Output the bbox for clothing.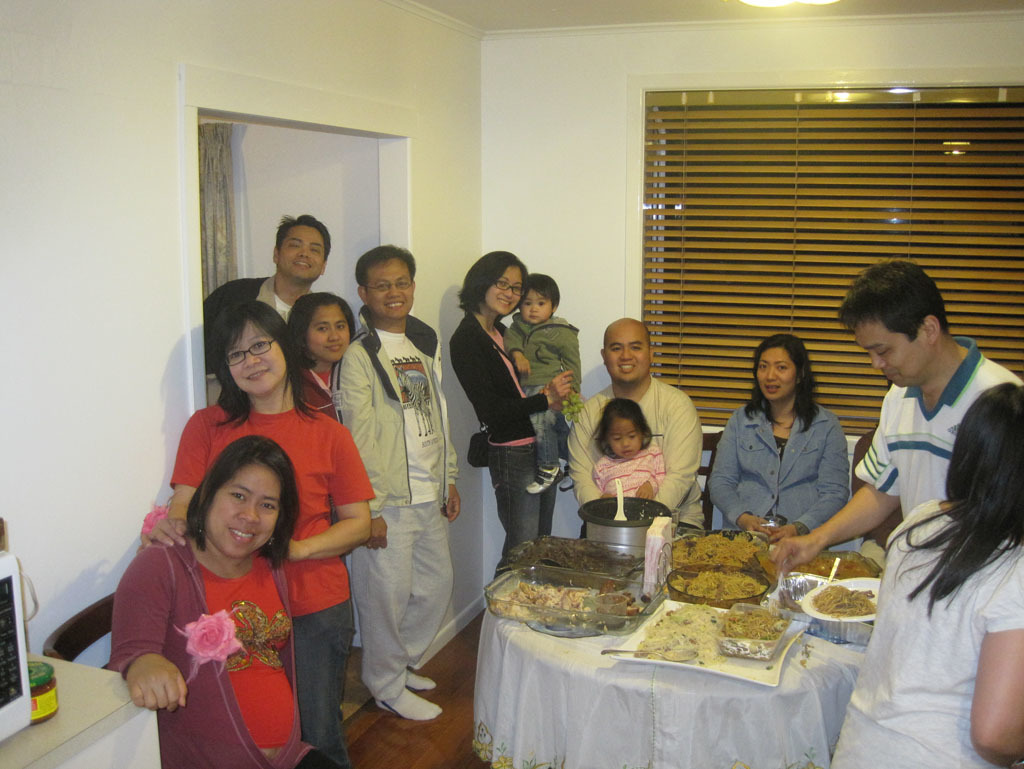
(left=326, top=293, right=455, bottom=722).
